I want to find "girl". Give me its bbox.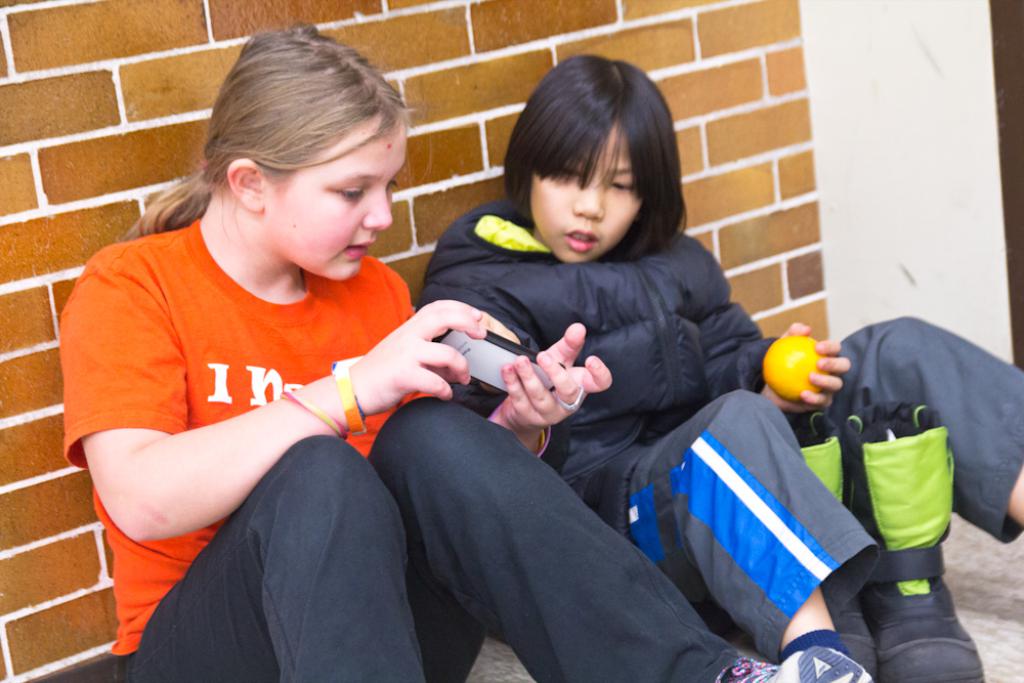
413,53,1023,682.
